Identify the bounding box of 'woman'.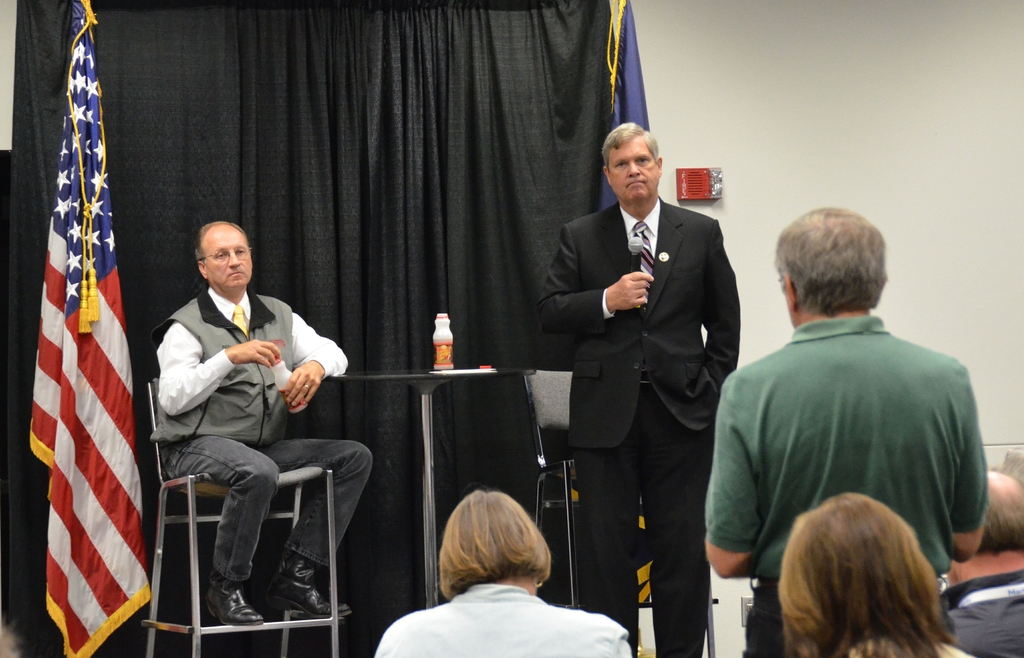
detection(774, 499, 968, 657).
